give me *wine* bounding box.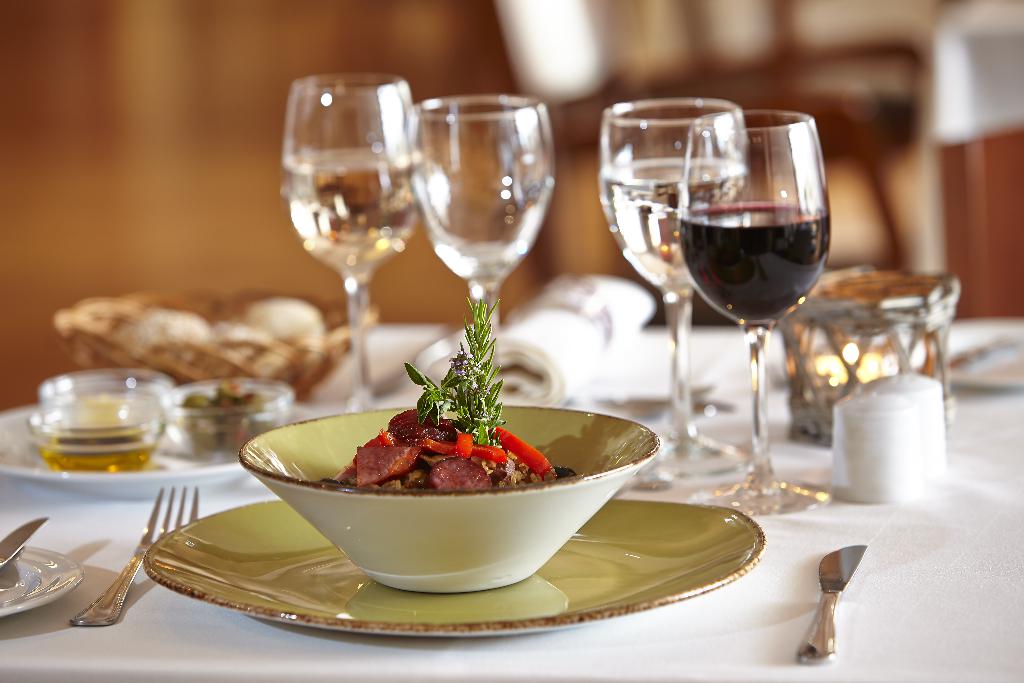
x1=281 y1=147 x2=426 y2=281.
